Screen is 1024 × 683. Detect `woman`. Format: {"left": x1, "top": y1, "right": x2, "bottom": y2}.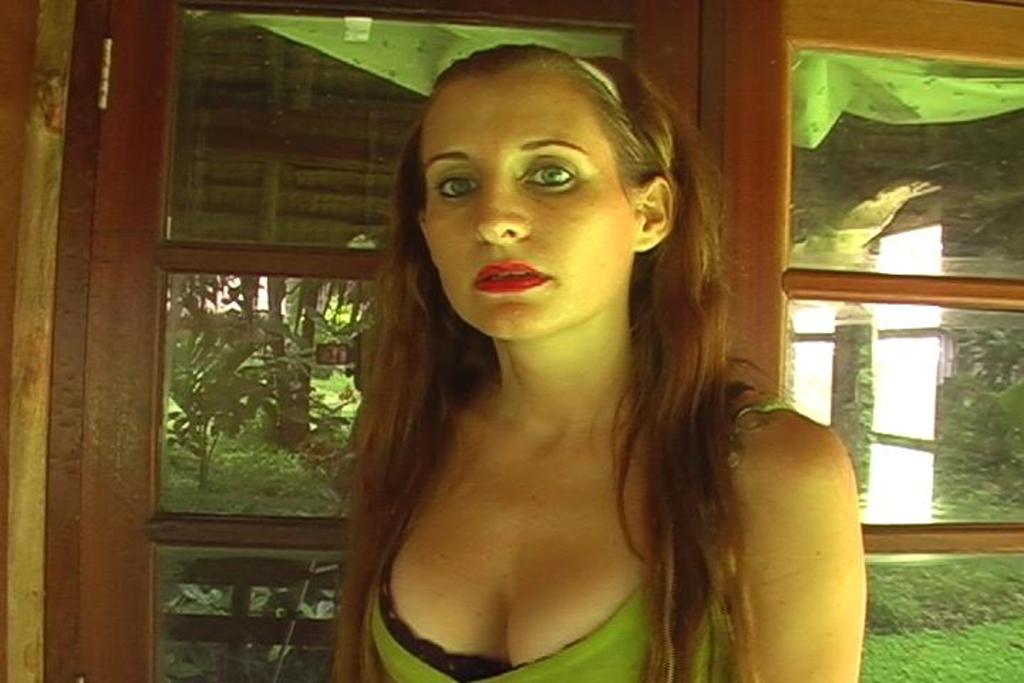
{"left": 247, "top": 64, "right": 843, "bottom": 670}.
